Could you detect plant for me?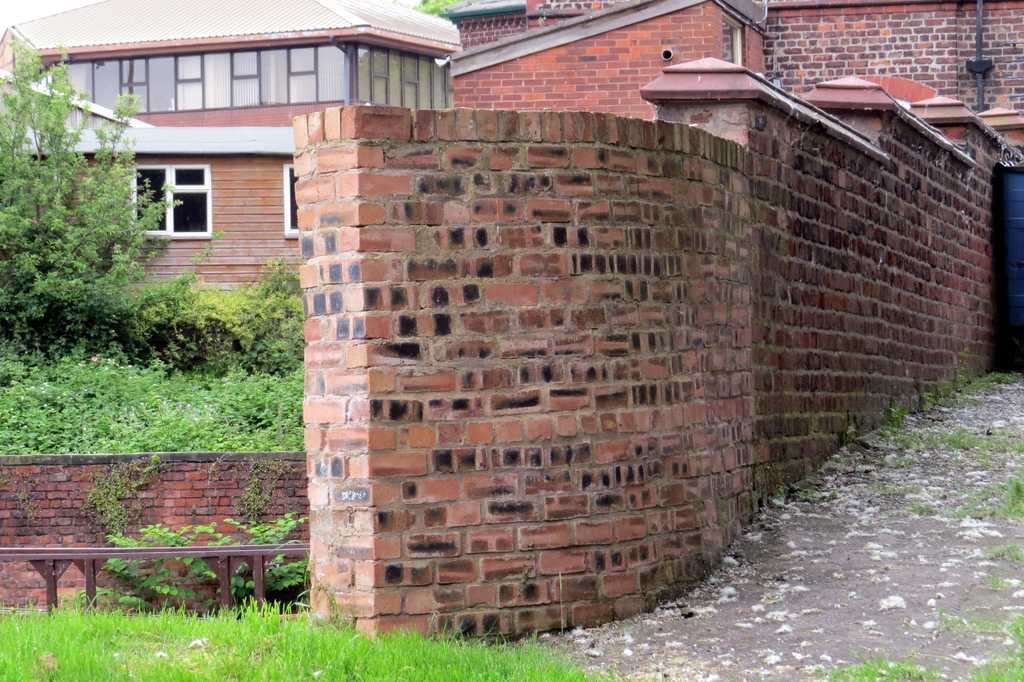
Detection result: 66:512:312:610.
